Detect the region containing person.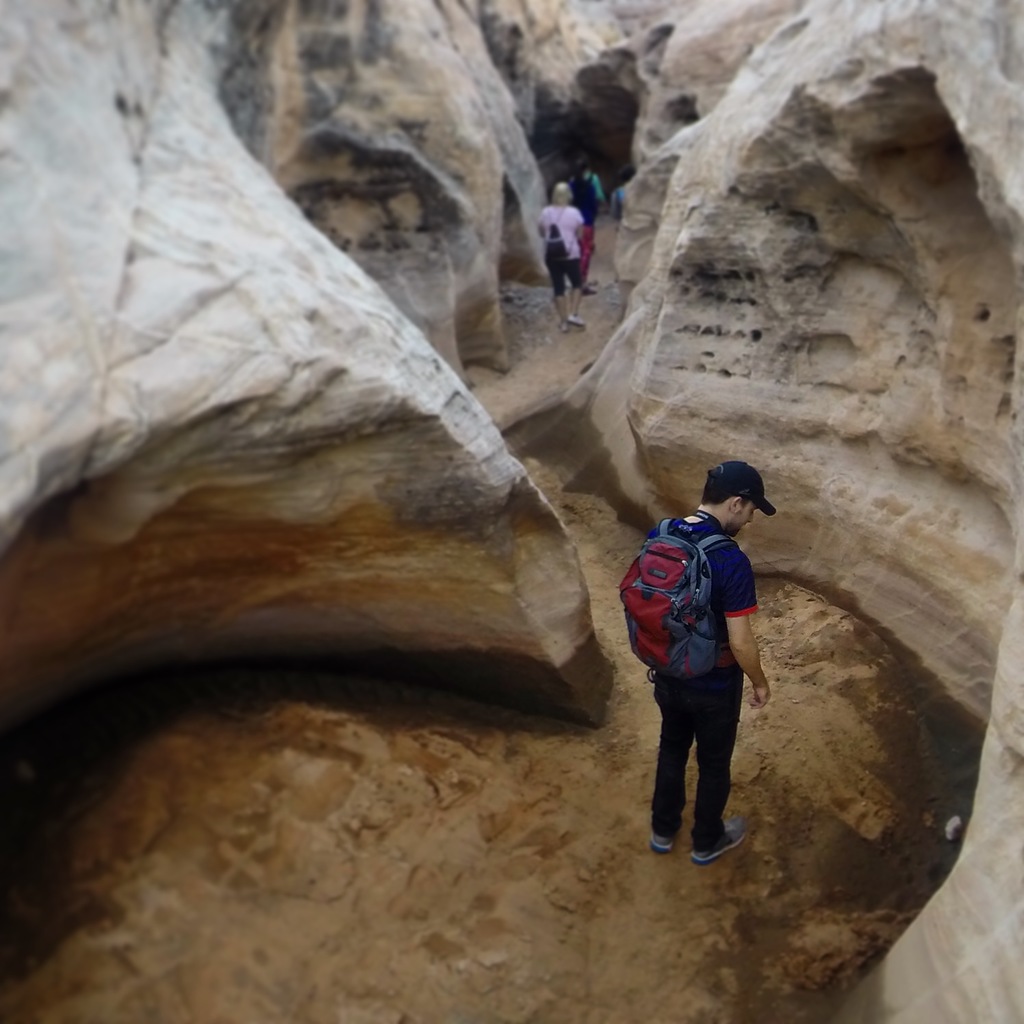
box(562, 159, 604, 298).
